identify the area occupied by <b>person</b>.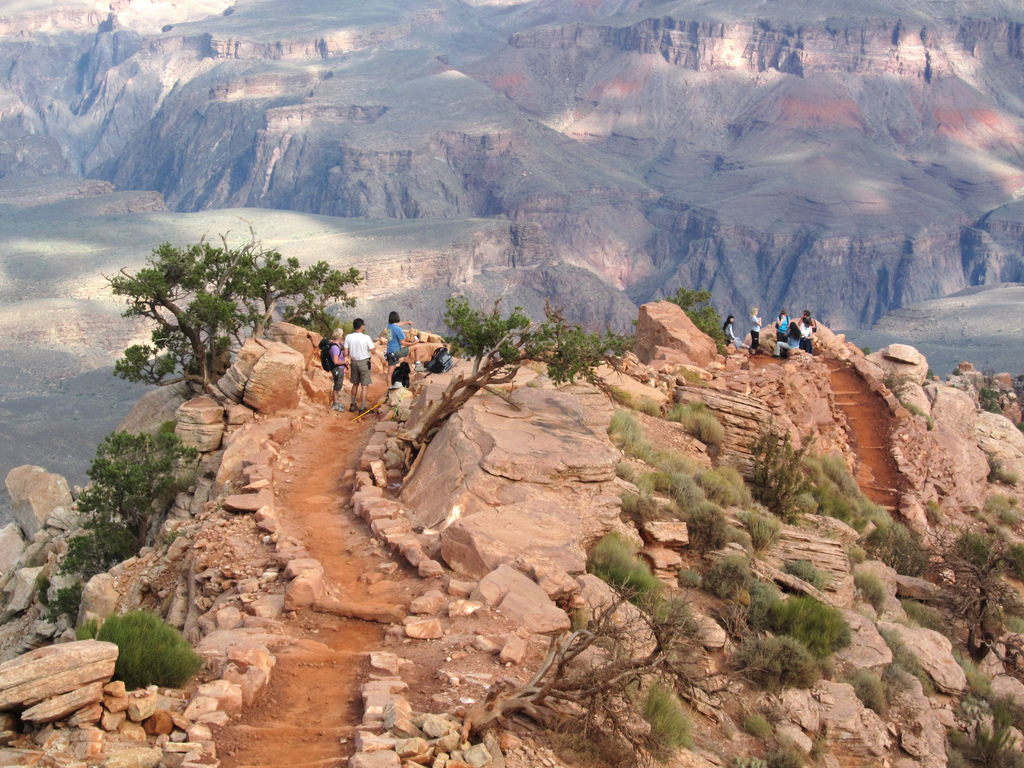
Area: detection(383, 310, 427, 393).
